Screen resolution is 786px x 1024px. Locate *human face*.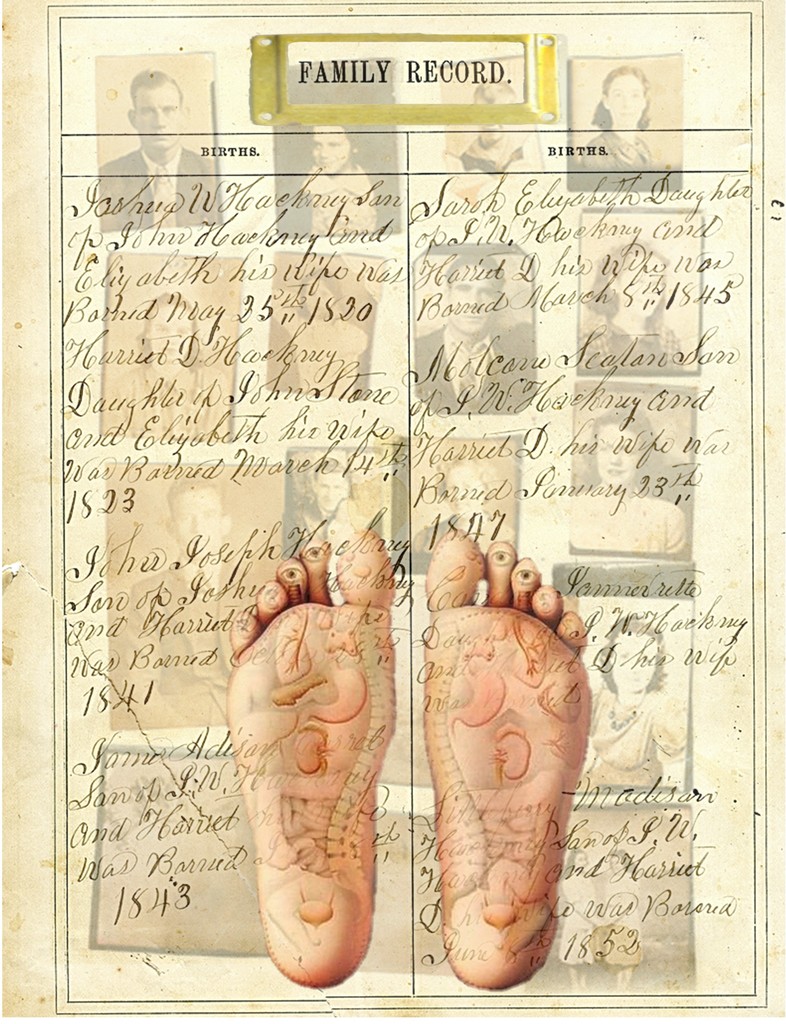
detection(616, 641, 662, 699).
